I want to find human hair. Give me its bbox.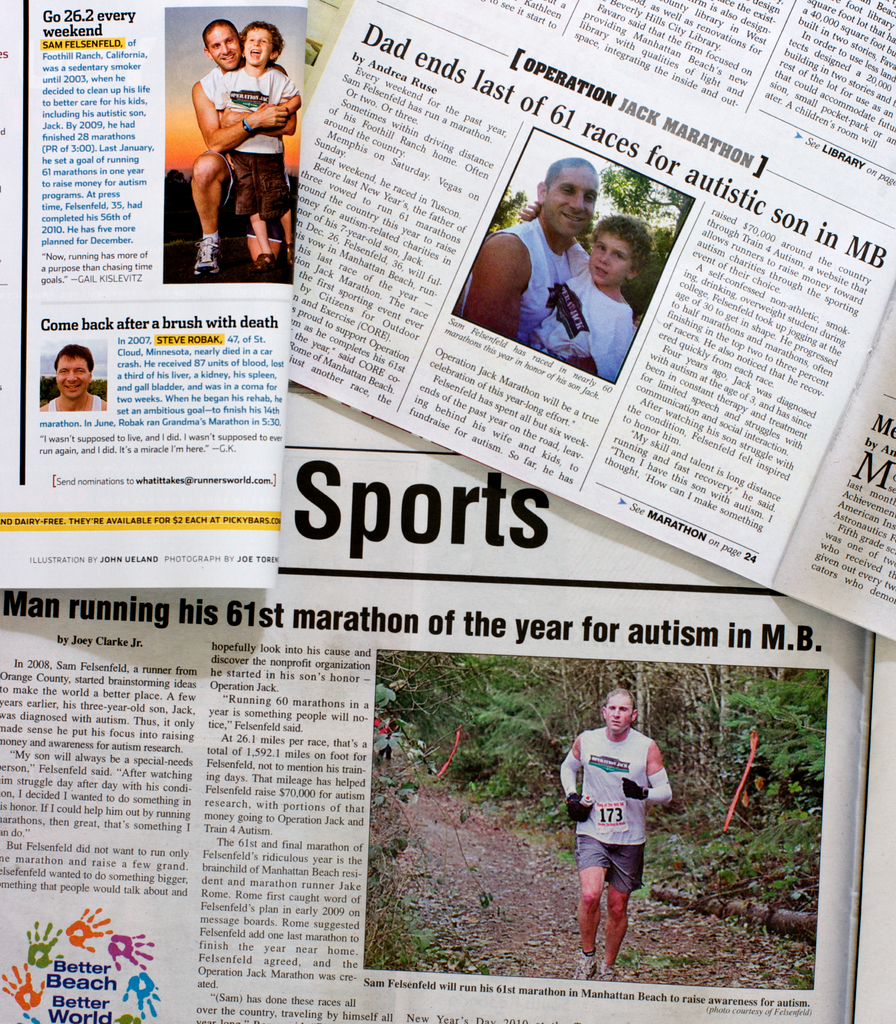
602, 687, 637, 718.
